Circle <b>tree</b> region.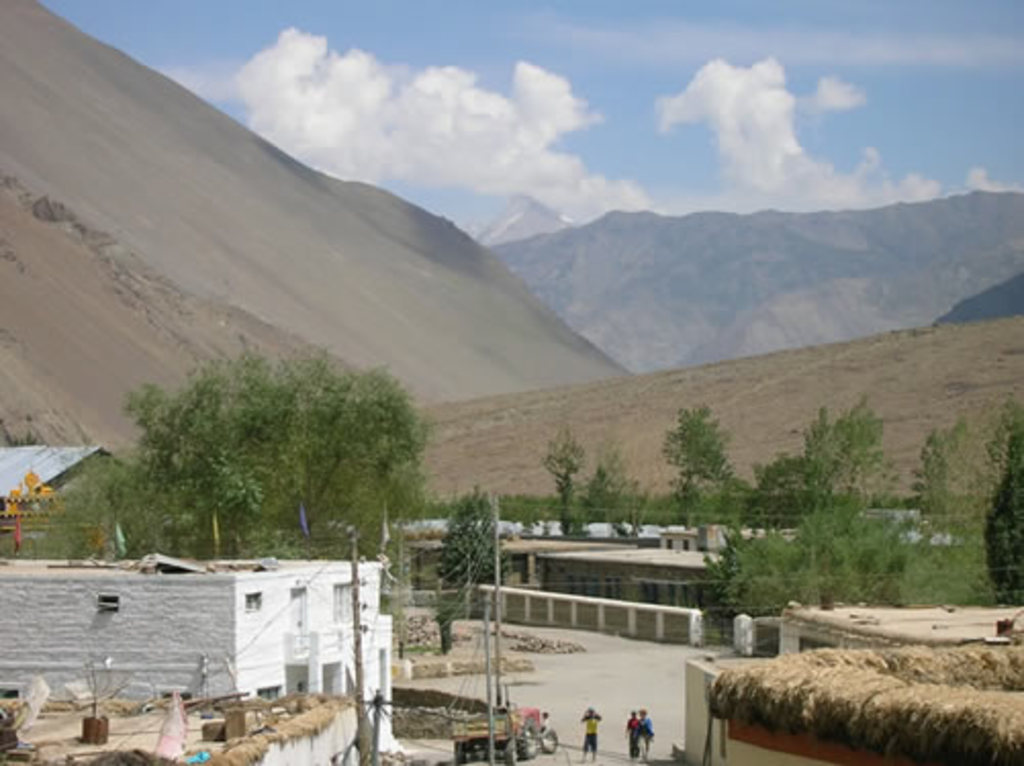
Region: x1=533 y1=423 x2=646 y2=529.
